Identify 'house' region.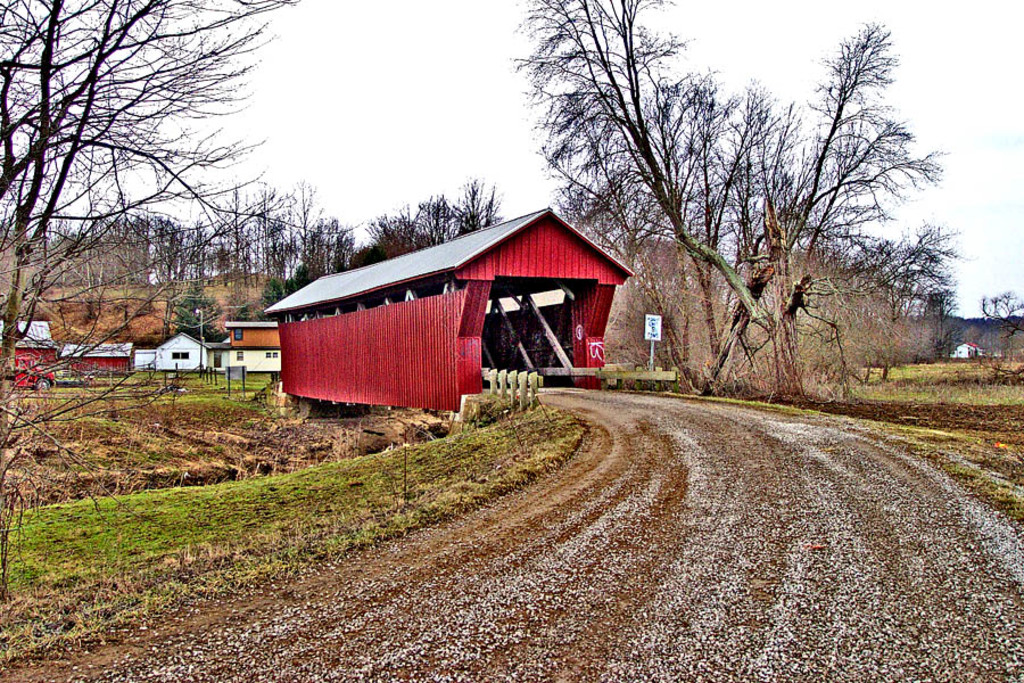
Region: (left=137, top=323, right=223, bottom=373).
